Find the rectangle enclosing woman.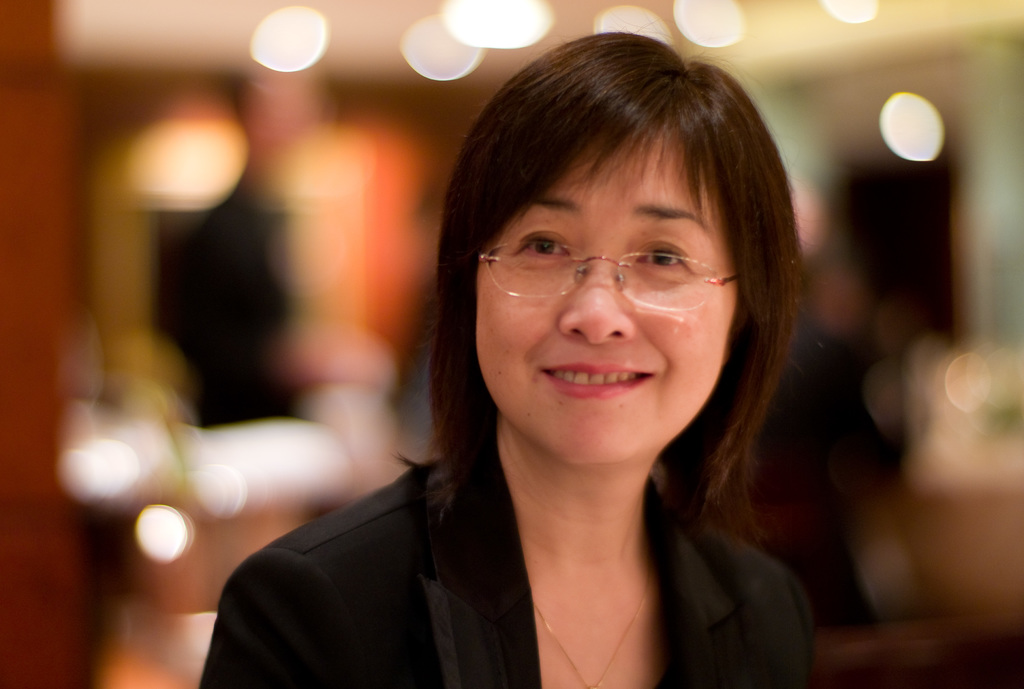
(235,31,856,682).
